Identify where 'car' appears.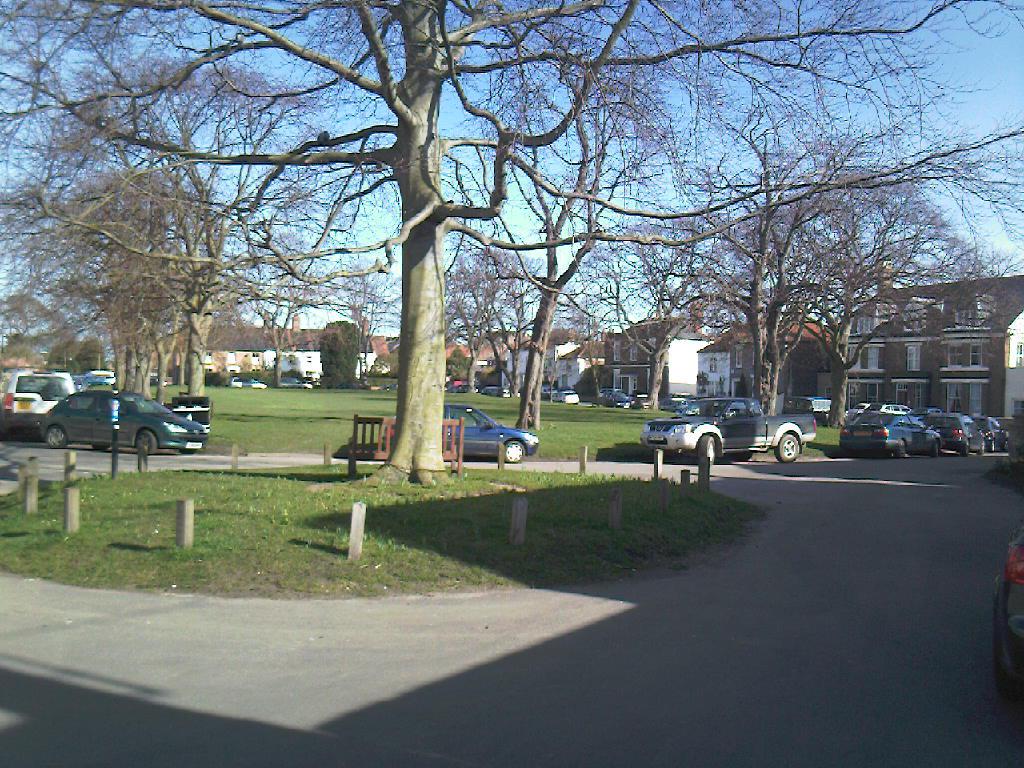
Appears at detection(996, 512, 1023, 701).
